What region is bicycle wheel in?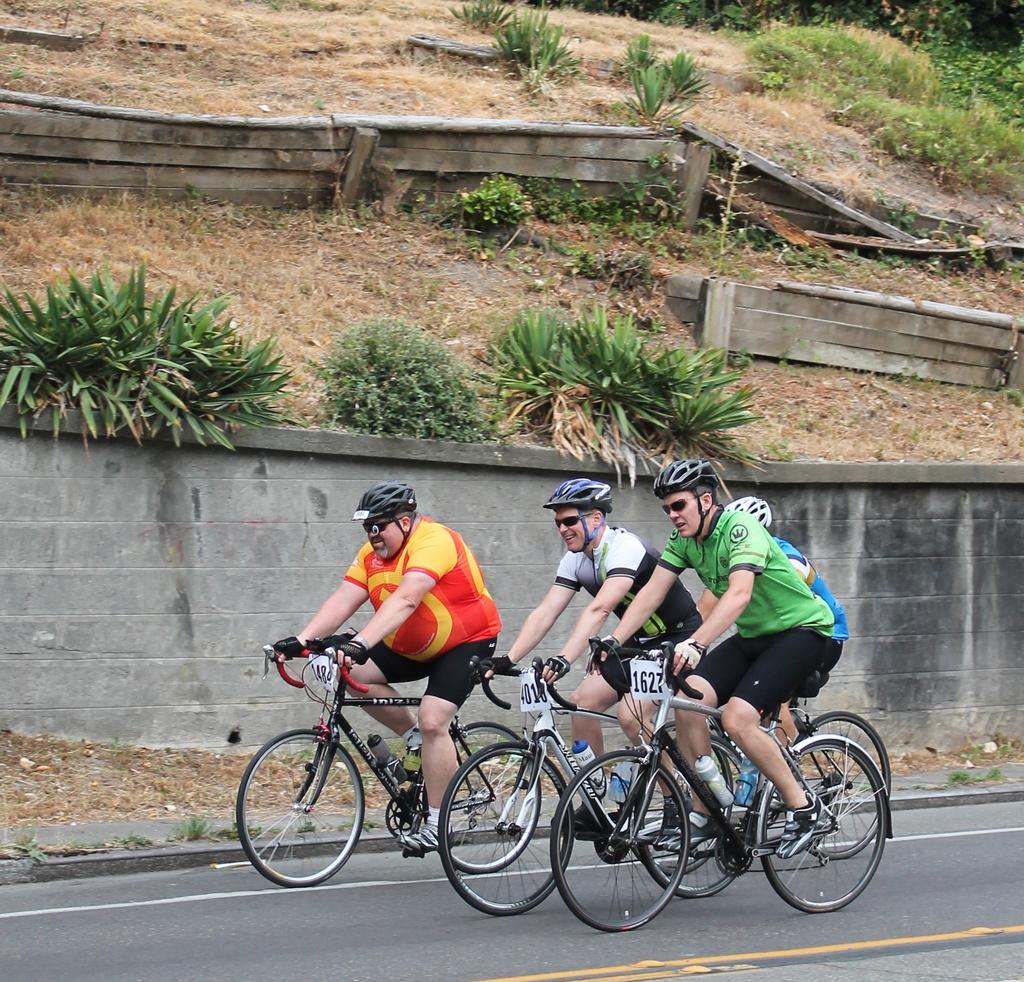
x1=787, y1=711, x2=893, y2=857.
